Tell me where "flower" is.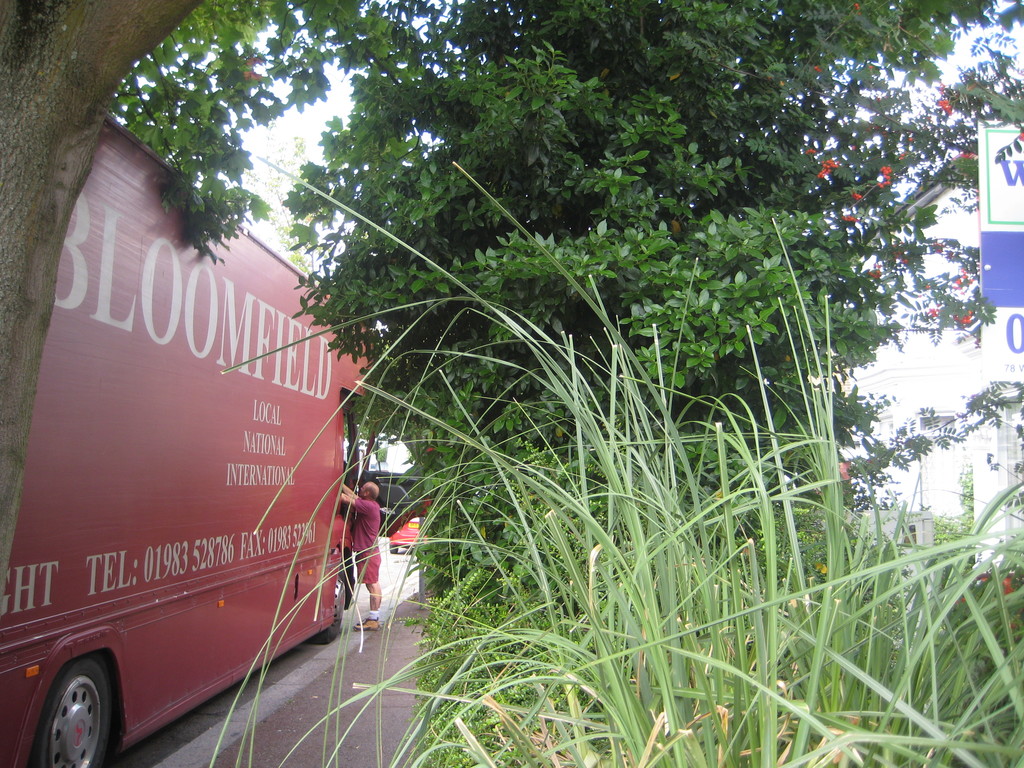
"flower" is at {"x1": 933, "y1": 95, "x2": 953, "y2": 113}.
